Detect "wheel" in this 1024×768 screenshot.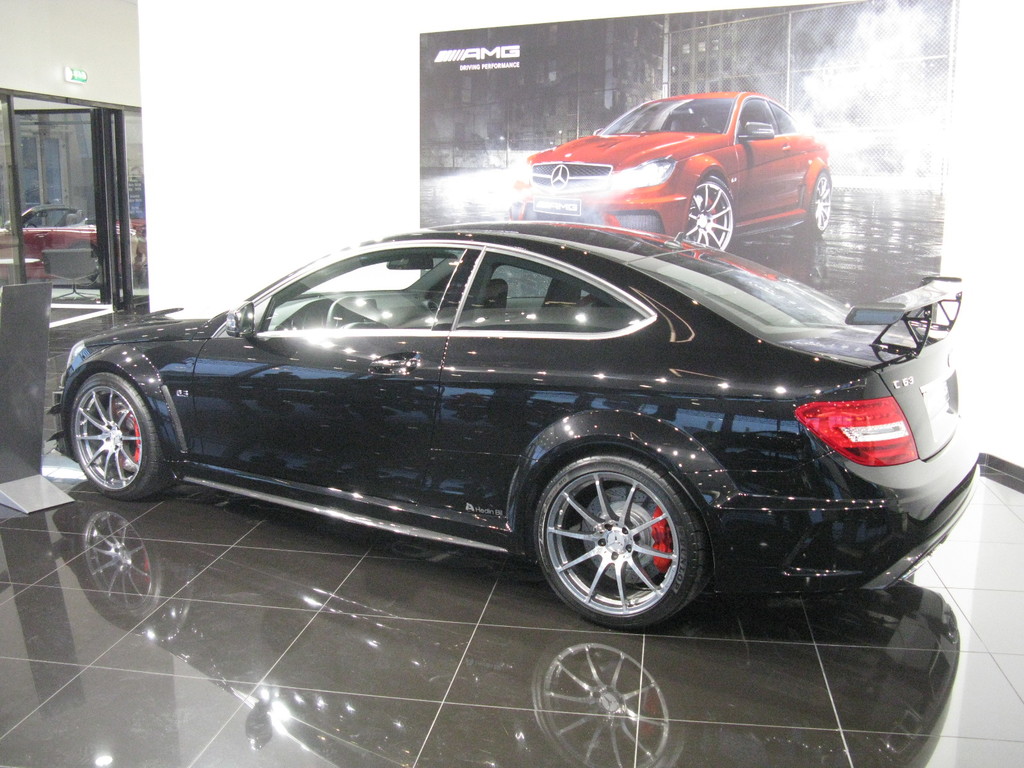
Detection: locate(62, 369, 170, 497).
